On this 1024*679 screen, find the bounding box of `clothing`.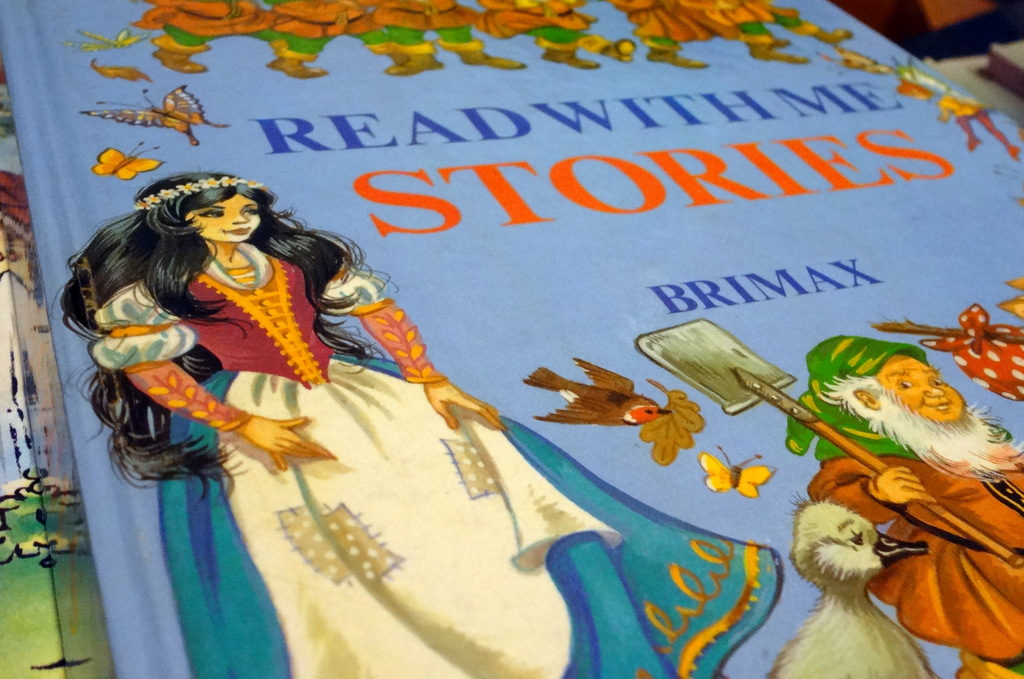
Bounding box: 88:229:774:678.
